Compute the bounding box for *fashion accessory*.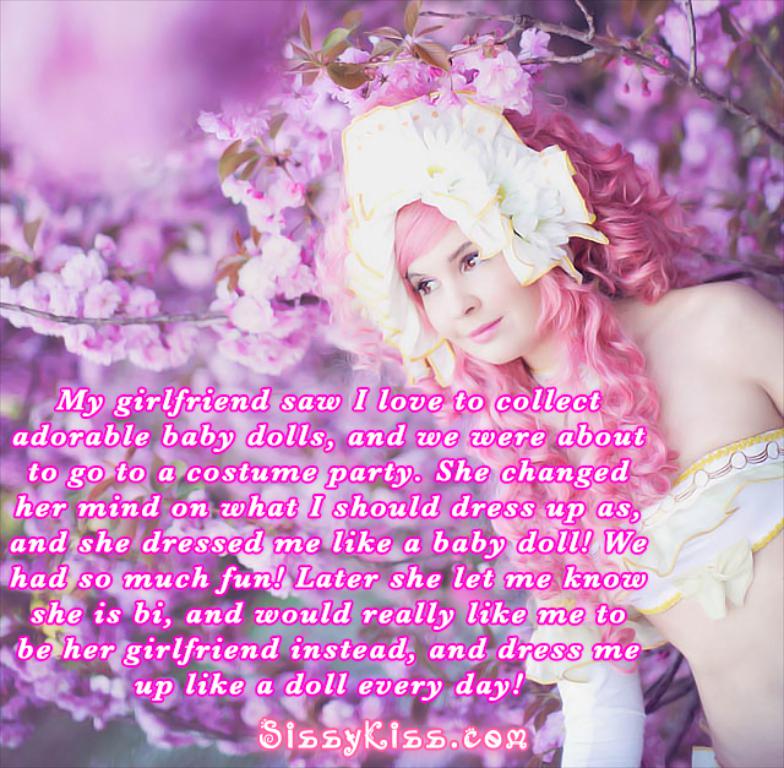
bbox(341, 93, 614, 386).
